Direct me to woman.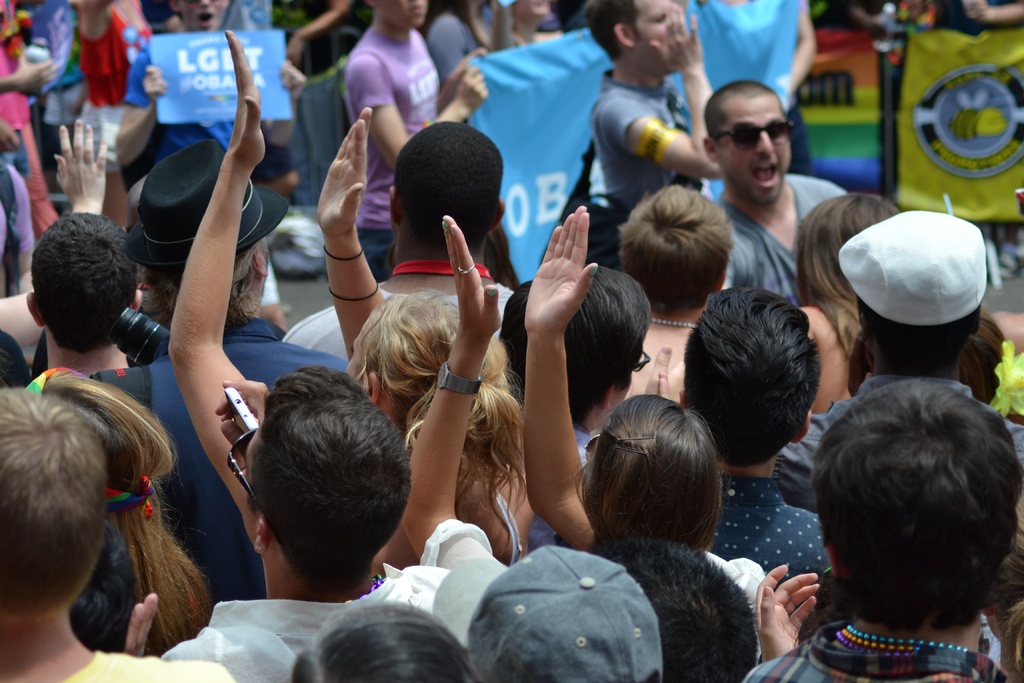
Direction: Rect(22, 363, 219, 659).
